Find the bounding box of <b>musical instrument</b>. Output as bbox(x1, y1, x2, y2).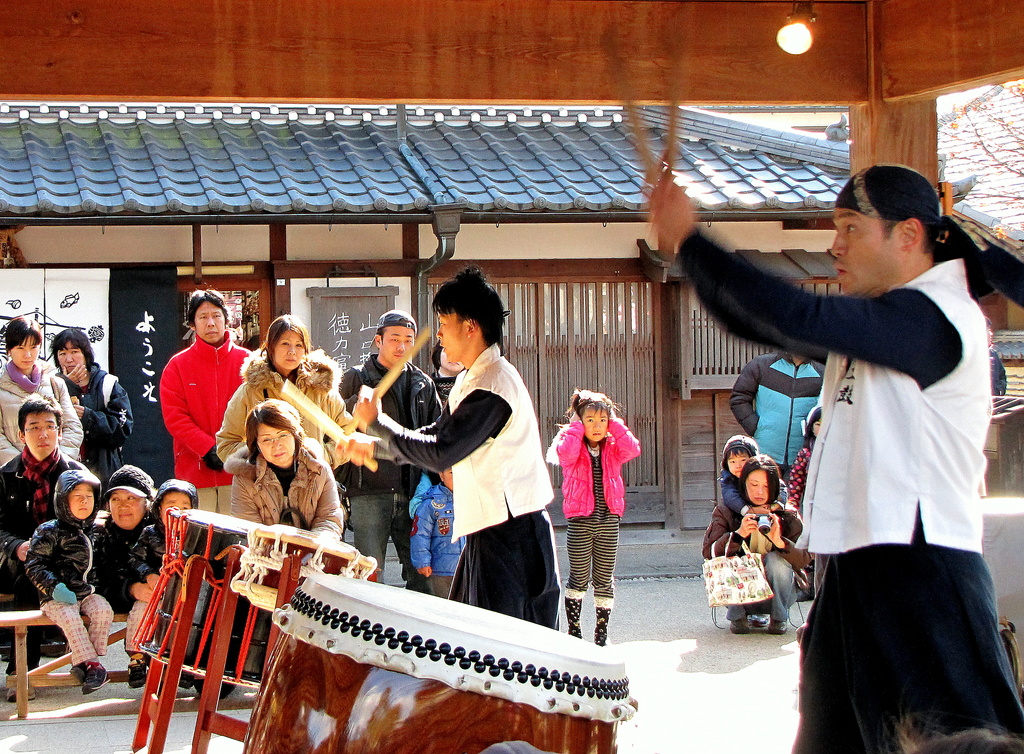
bbox(224, 520, 376, 700).
